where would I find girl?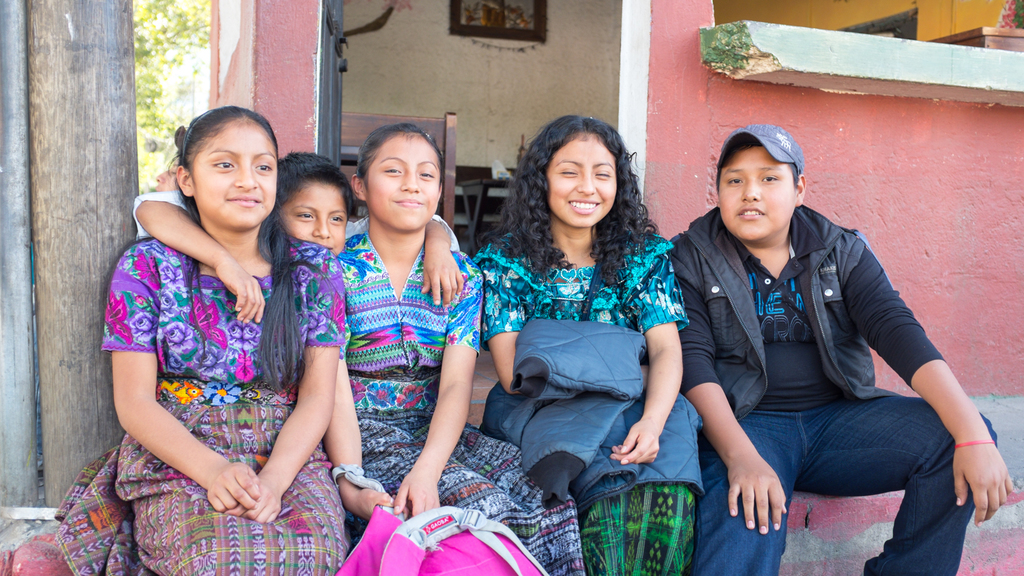
At pyautogui.locateOnScreen(467, 115, 709, 575).
